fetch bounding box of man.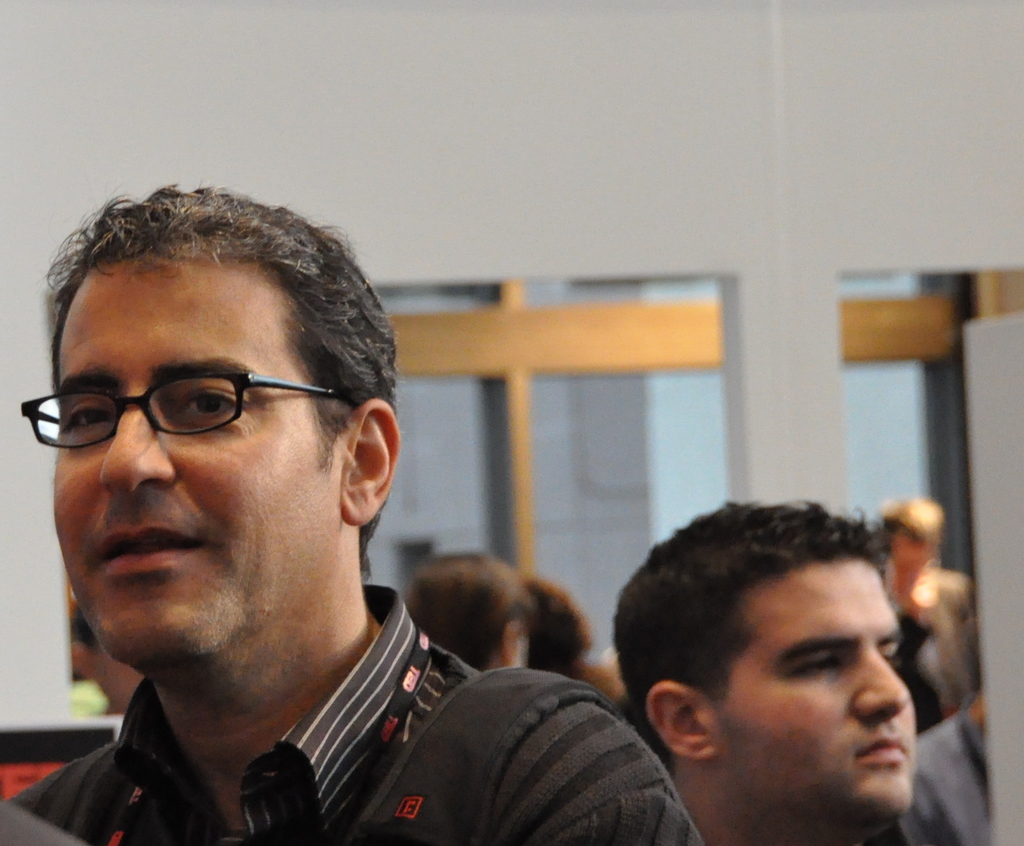
Bbox: {"left": 74, "top": 599, "right": 145, "bottom": 712}.
